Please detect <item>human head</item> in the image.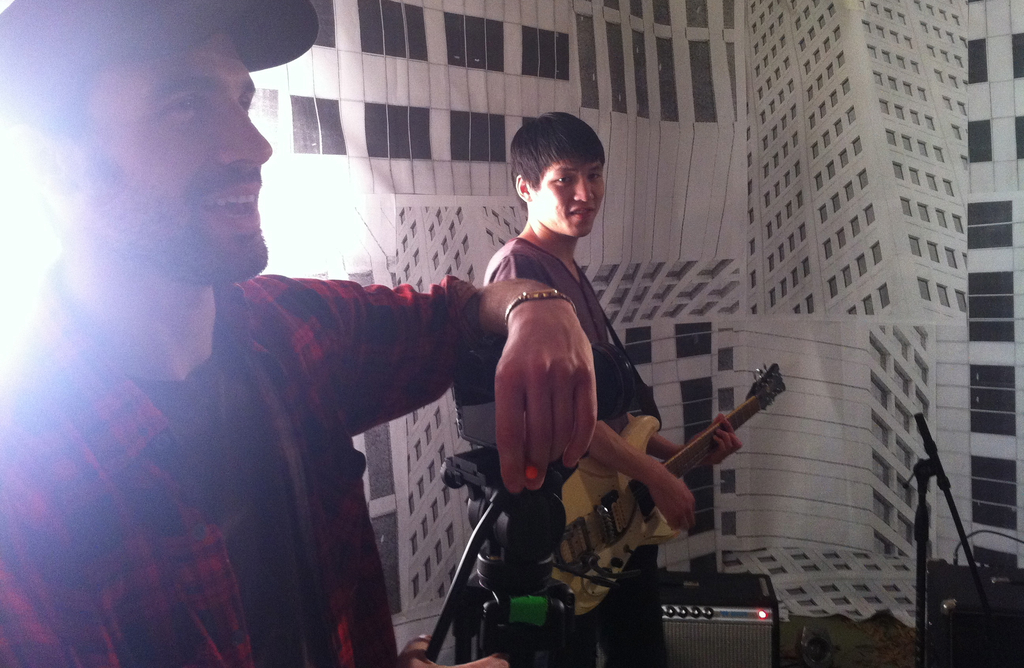
bbox=[509, 115, 630, 248].
